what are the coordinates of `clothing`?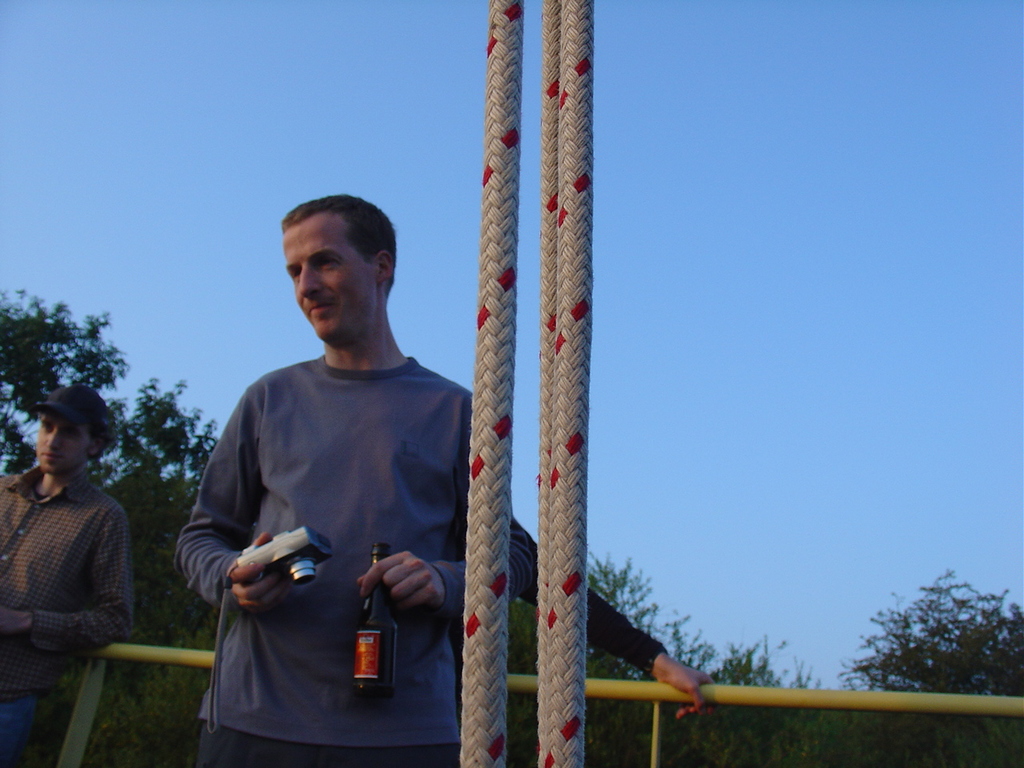
(x1=176, y1=358, x2=668, y2=750).
